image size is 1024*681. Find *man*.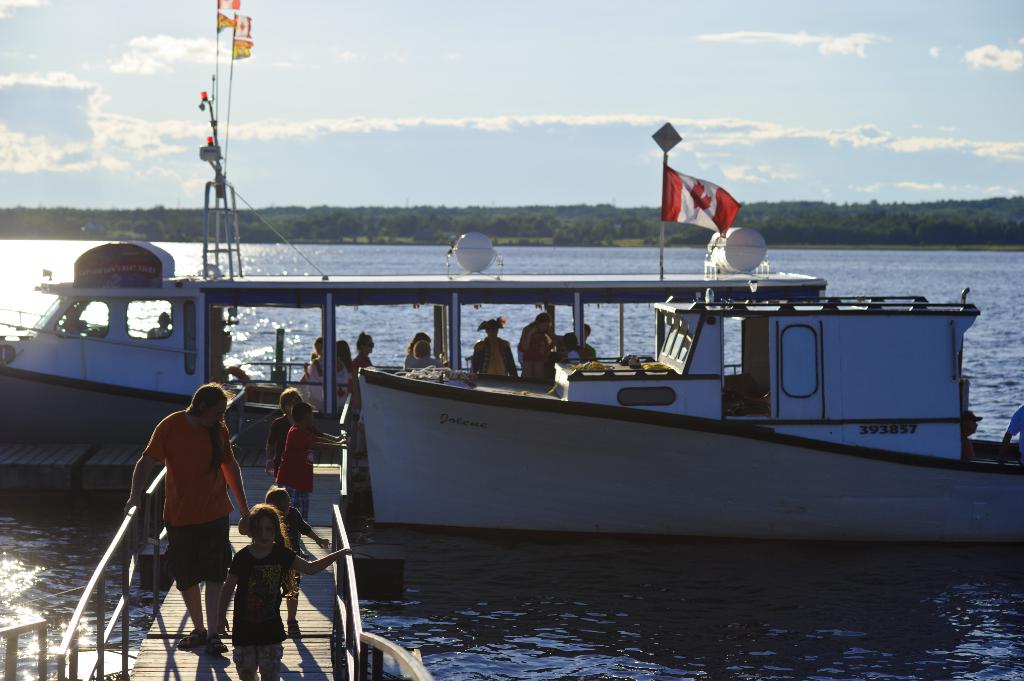
[left=468, top=316, right=521, bottom=379].
